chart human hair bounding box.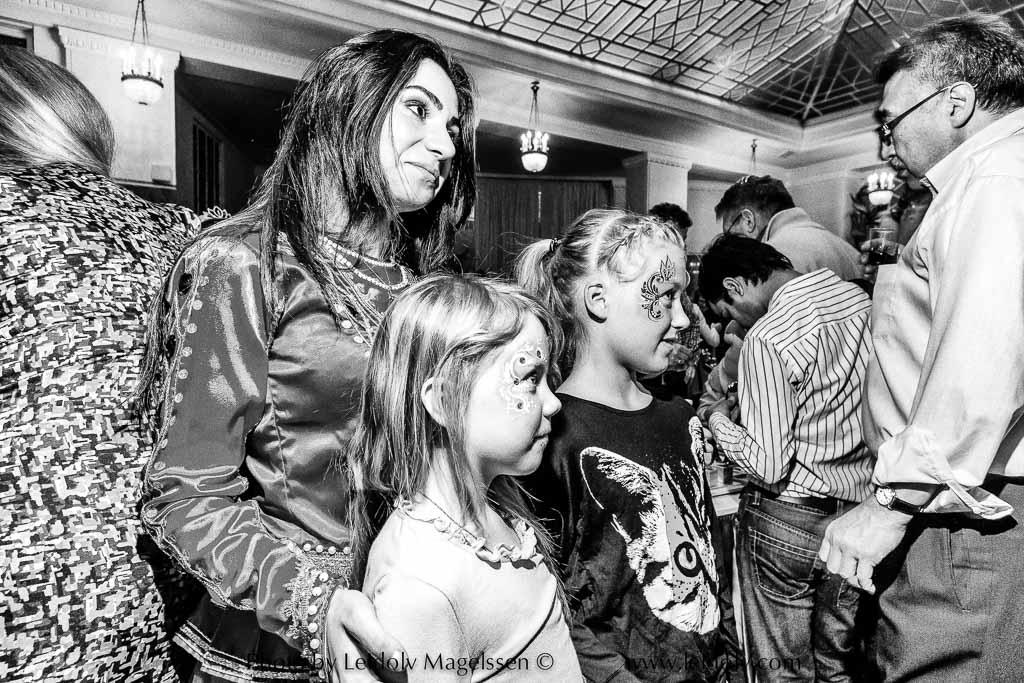
Charted: x1=646 y1=199 x2=692 y2=229.
